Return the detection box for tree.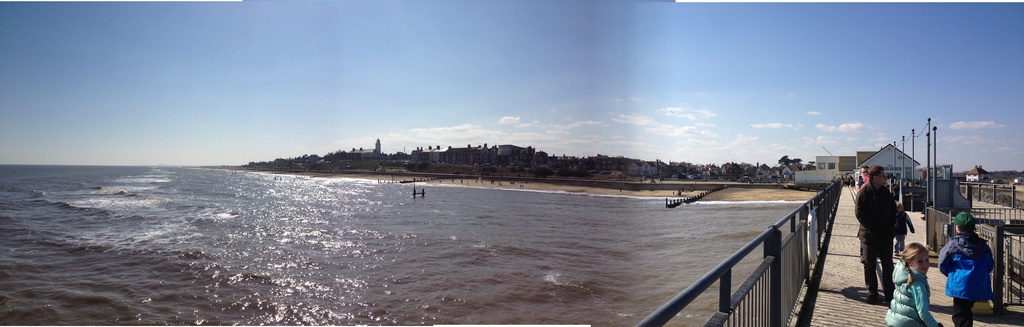
{"left": 727, "top": 161, "right": 746, "bottom": 180}.
